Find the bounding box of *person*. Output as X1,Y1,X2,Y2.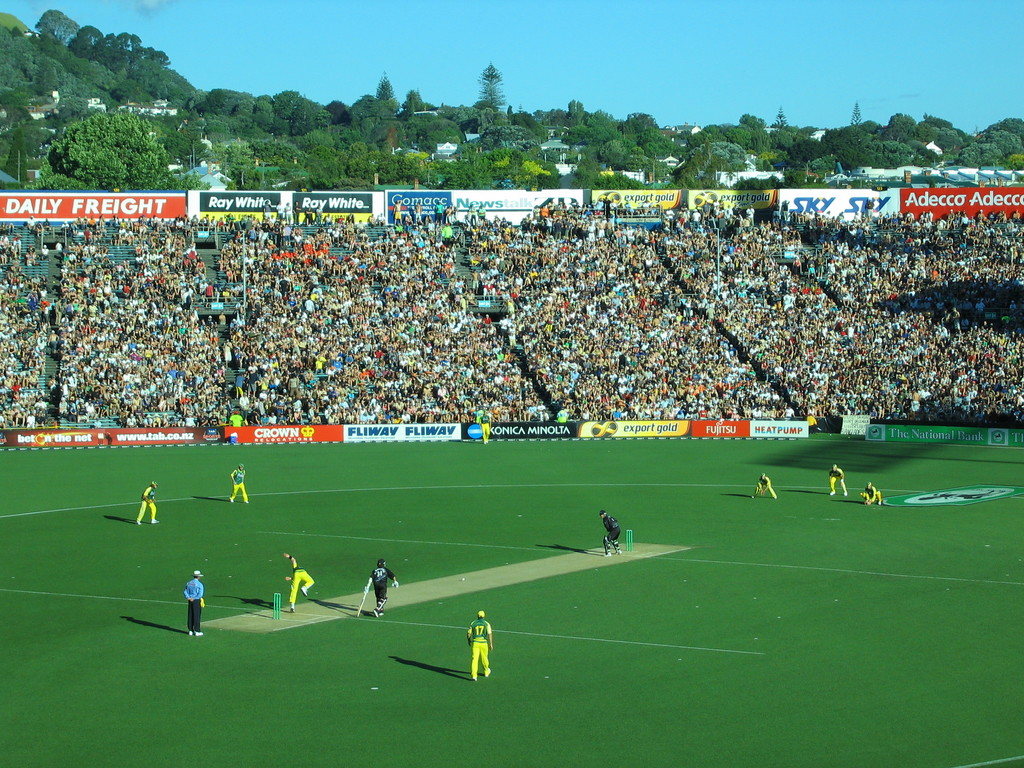
181,572,204,635.
